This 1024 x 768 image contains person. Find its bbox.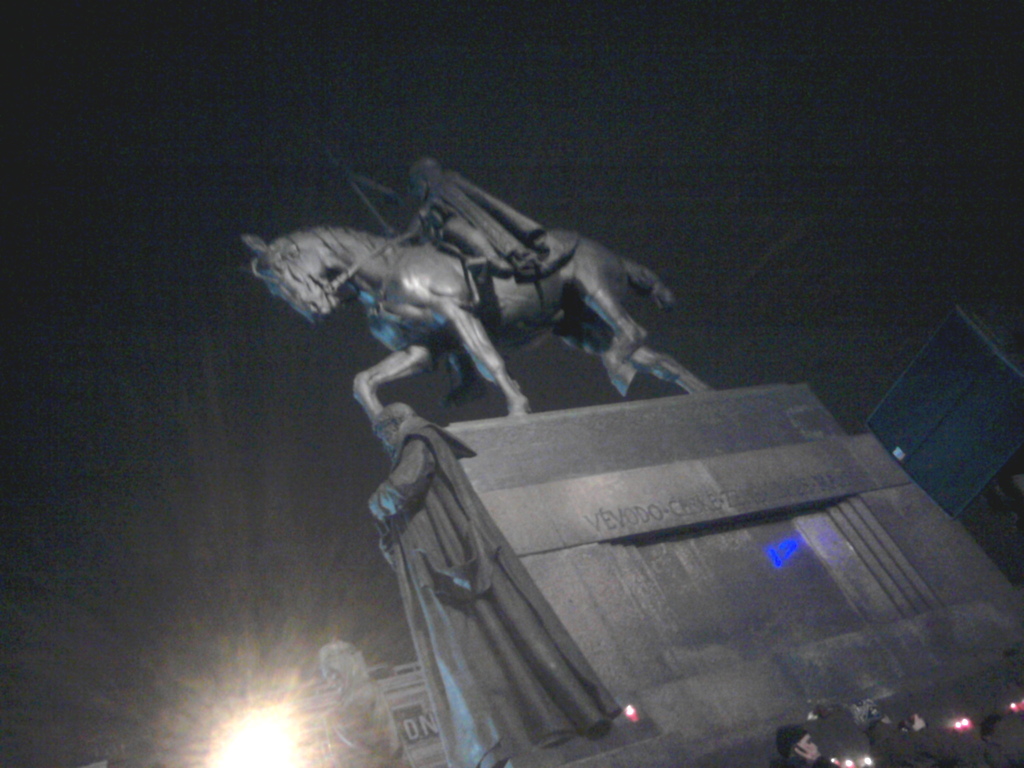
{"x1": 774, "y1": 726, "x2": 842, "y2": 767}.
